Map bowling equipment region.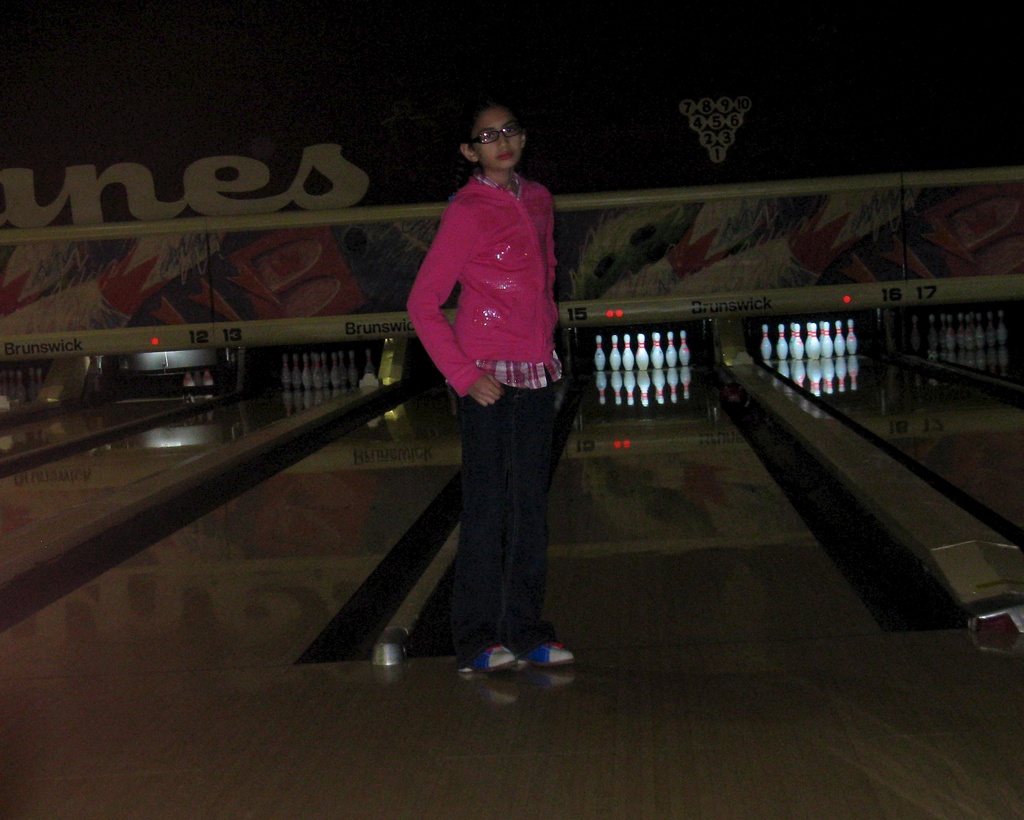
Mapped to bbox=(0, 231, 229, 337).
